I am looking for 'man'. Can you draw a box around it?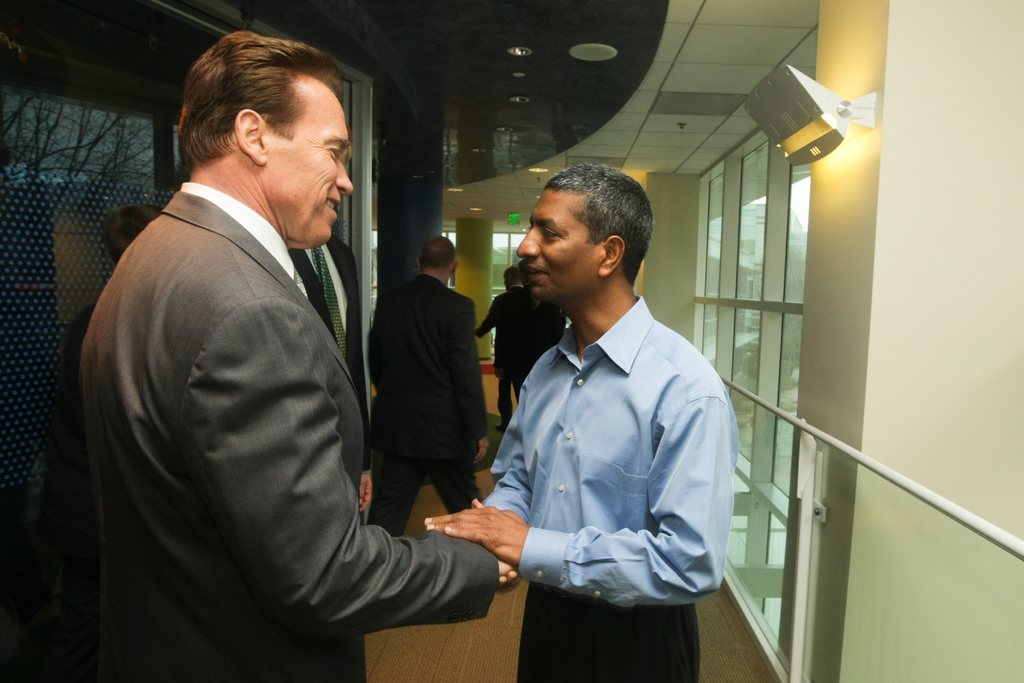
Sure, the bounding box is [475, 266, 540, 431].
